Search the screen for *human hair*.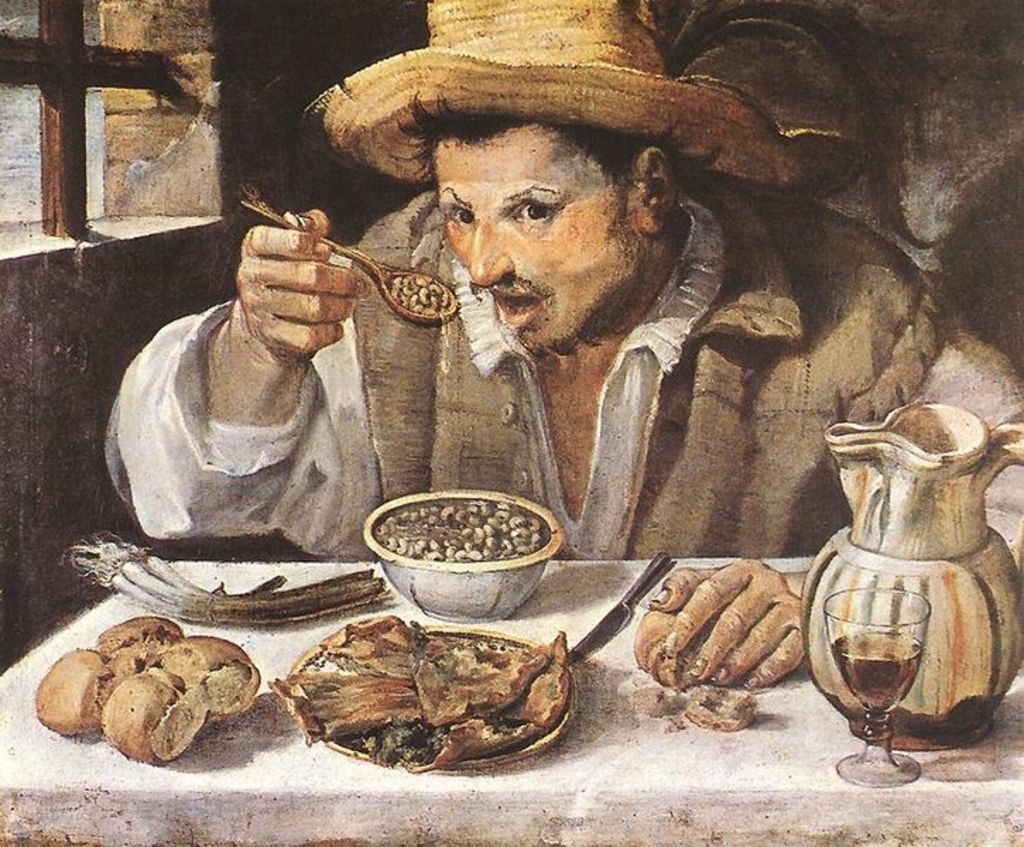
Found at 404, 89, 727, 247.
